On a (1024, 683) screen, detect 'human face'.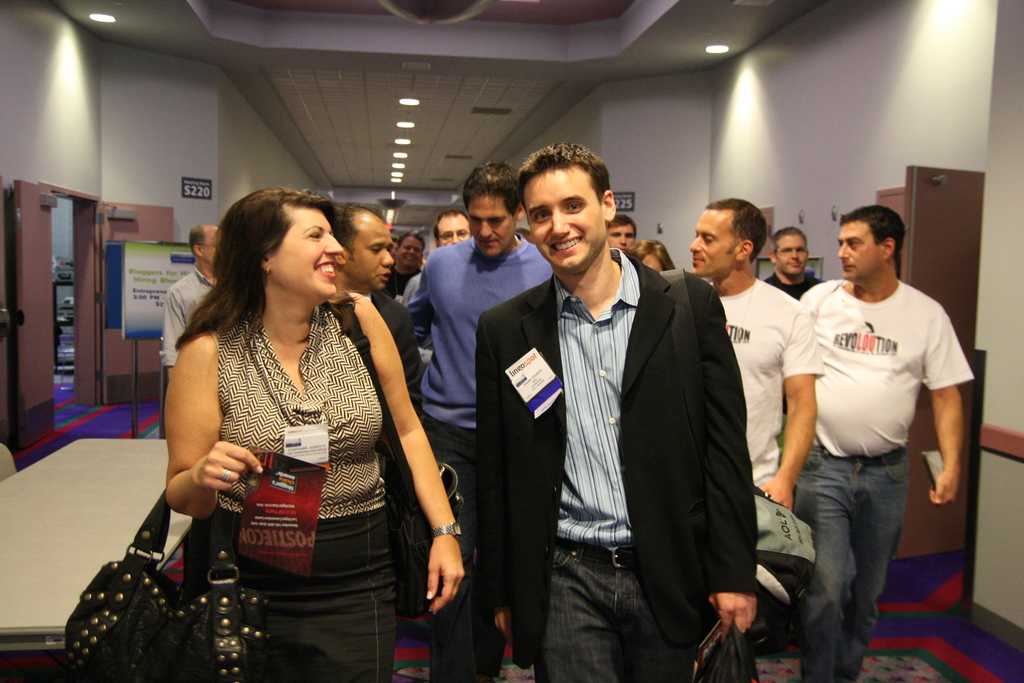
l=686, t=215, r=733, b=276.
